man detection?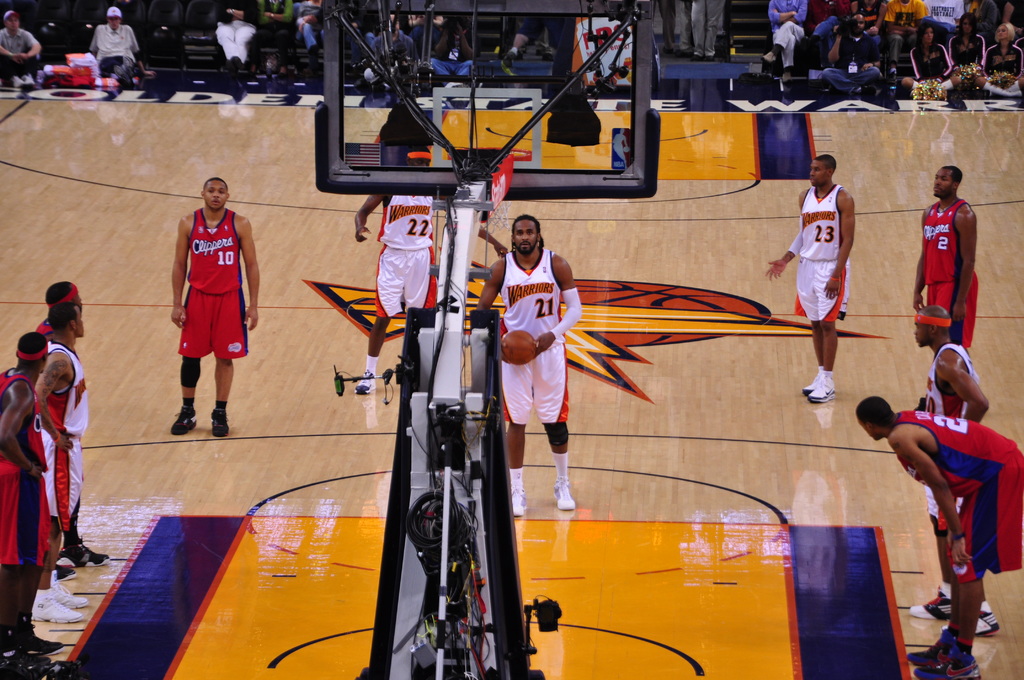
908, 166, 979, 357
